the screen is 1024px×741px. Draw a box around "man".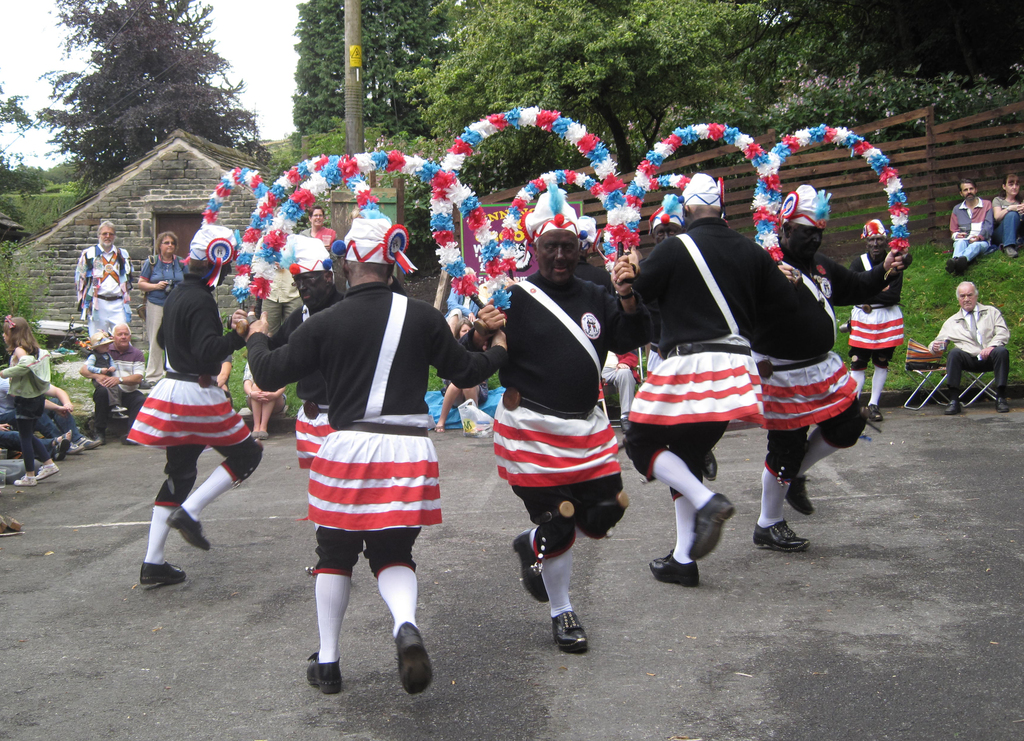
<region>928, 284, 1013, 412</region>.
